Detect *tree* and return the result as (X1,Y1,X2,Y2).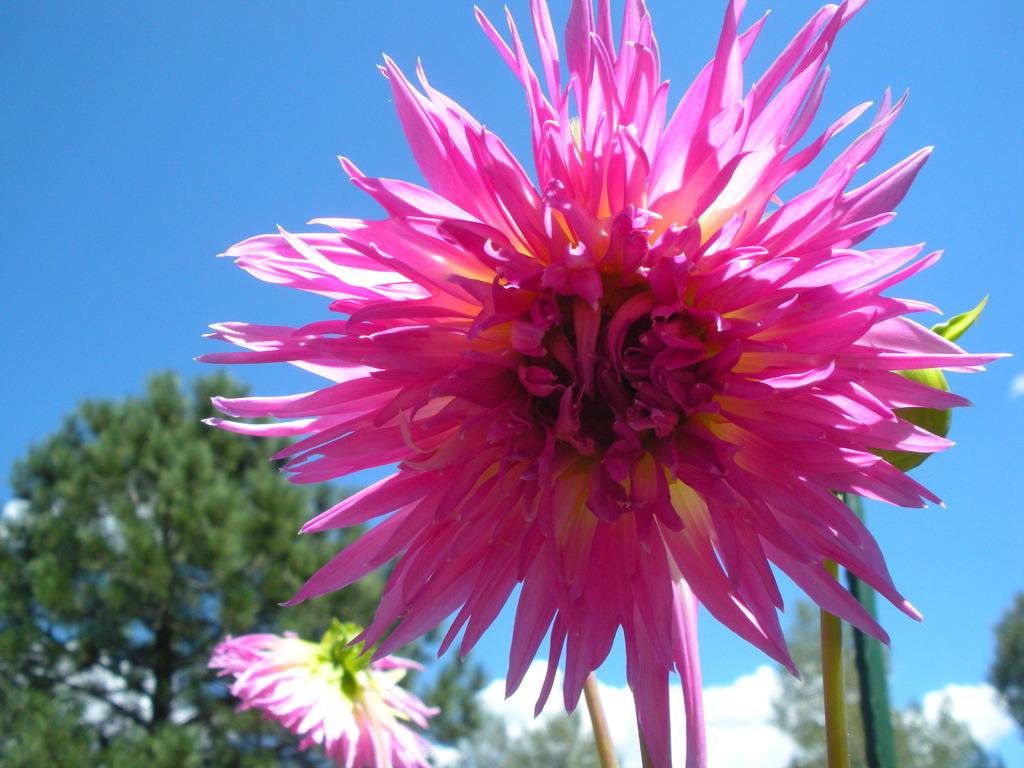
(753,596,988,767).
